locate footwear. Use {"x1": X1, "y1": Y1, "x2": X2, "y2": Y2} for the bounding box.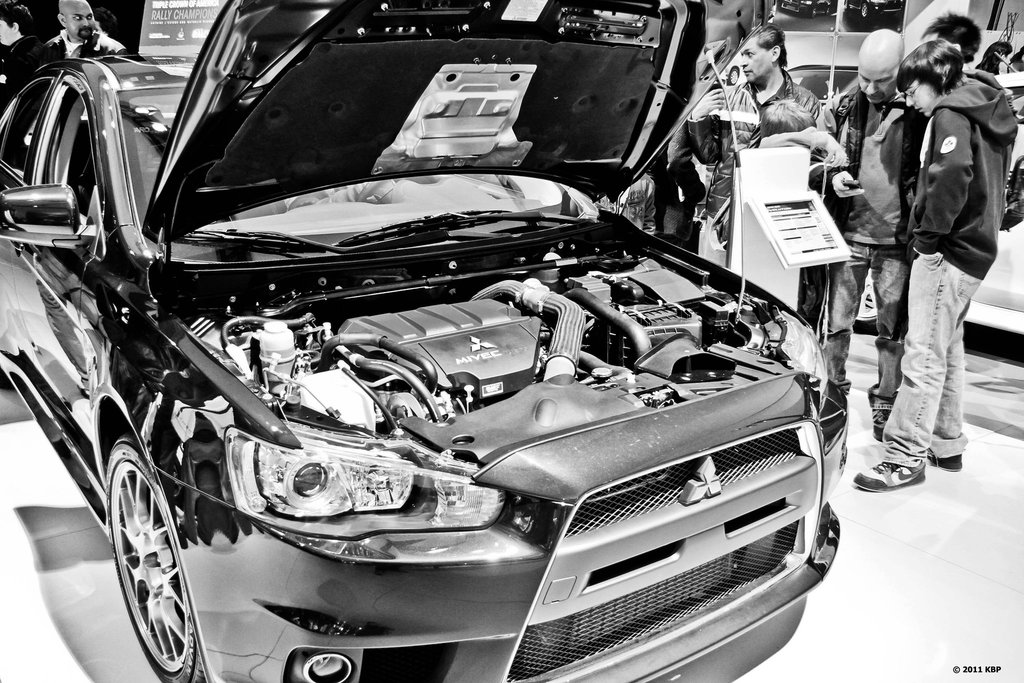
{"x1": 864, "y1": 457, "x2": 927, "y2": 482}.
